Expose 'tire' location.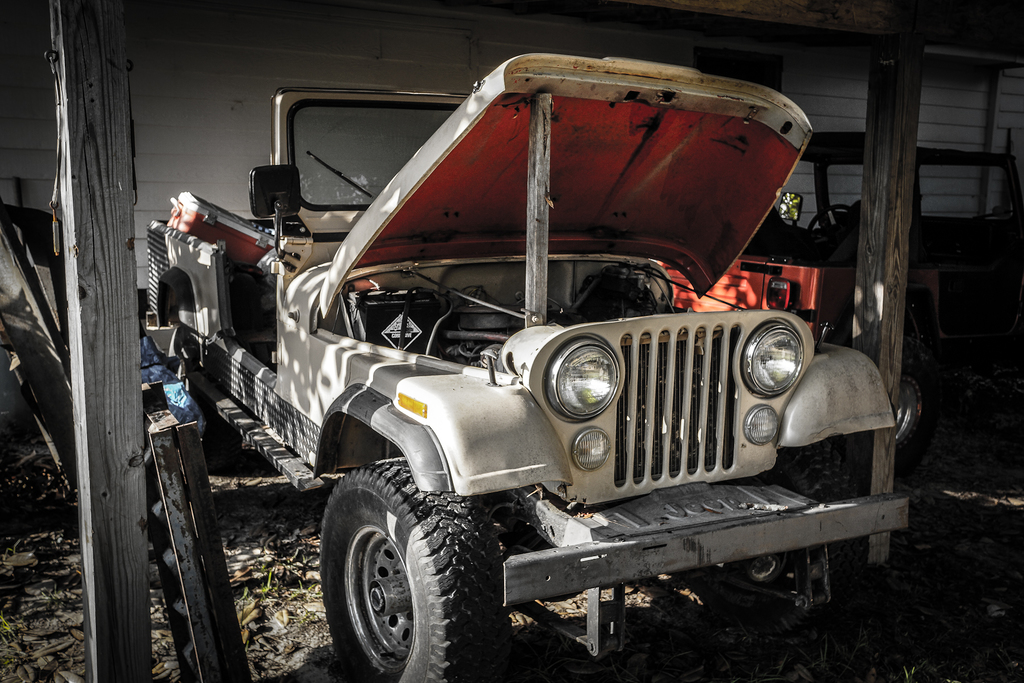
Exposed at bbox=(689, 441, 868, 638).
